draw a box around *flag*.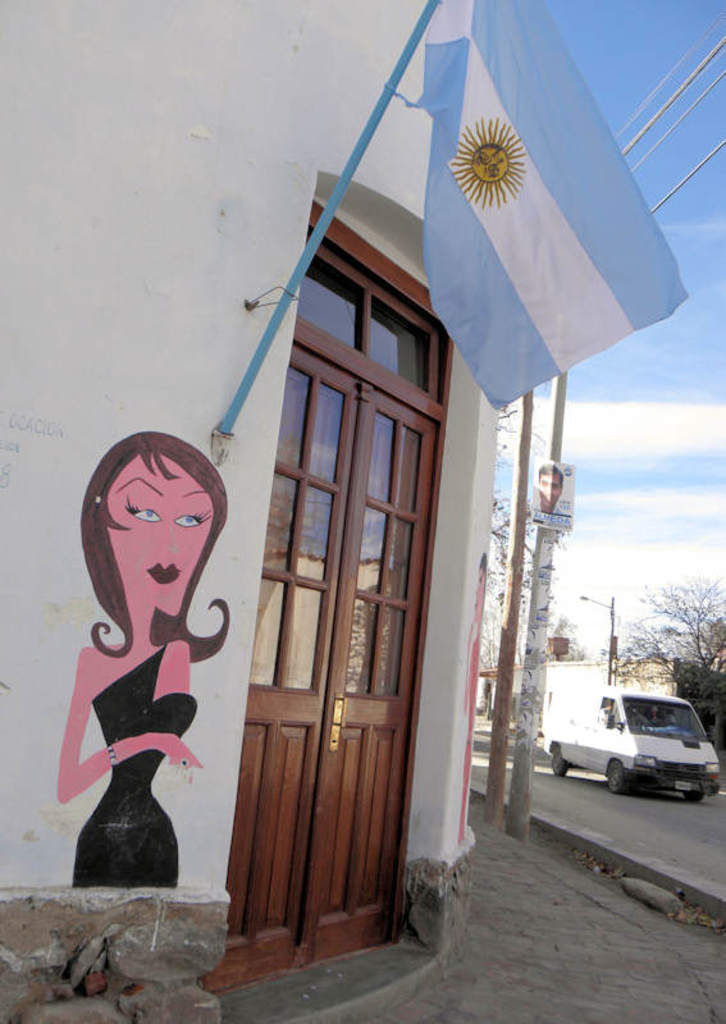
(left=414, top=37, right=670, bottom=399).
